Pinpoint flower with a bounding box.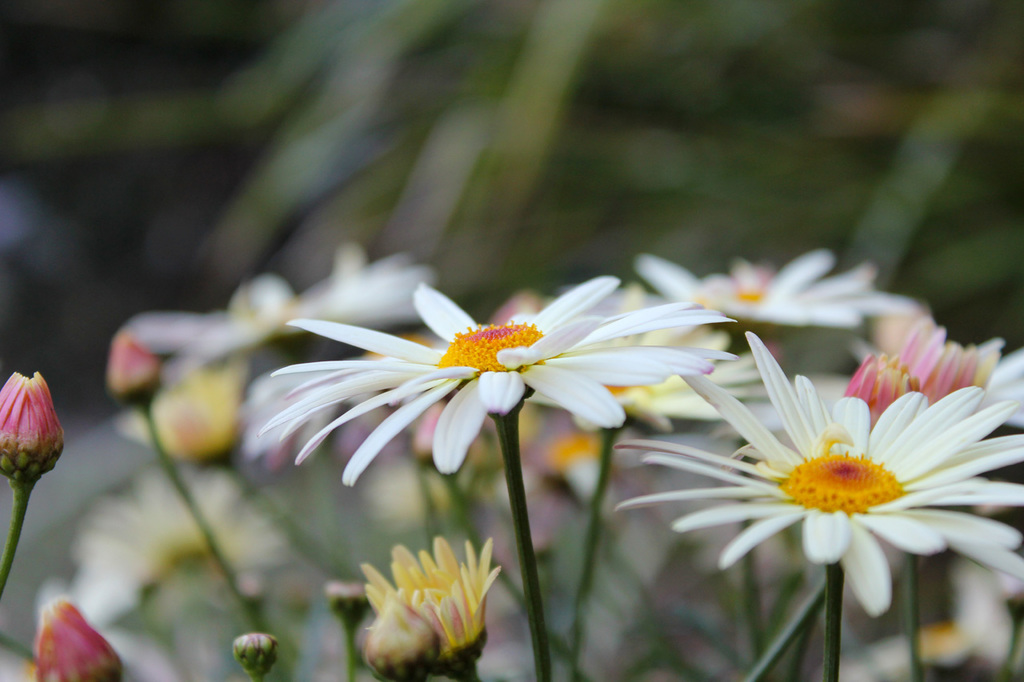
x1=98, y1=325, x2=155, y2=403.
